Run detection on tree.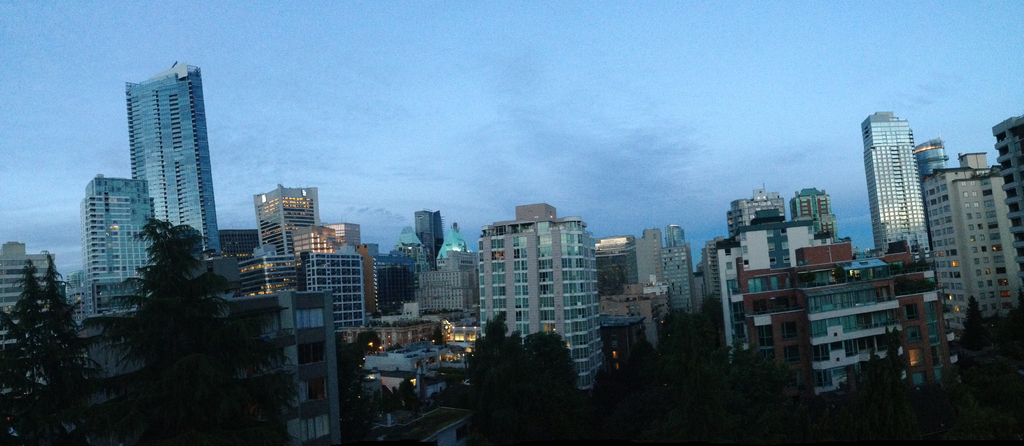
Result: box(343, 336, 394, 445).
